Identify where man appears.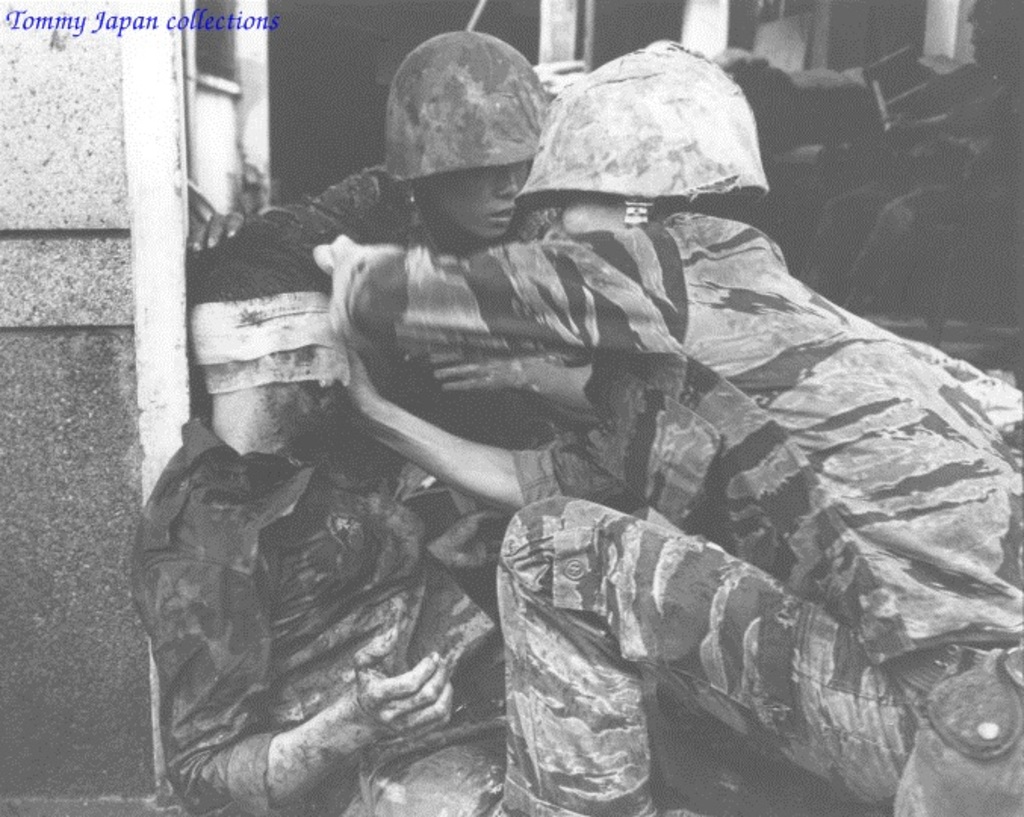
Appears at left=113, top=228, right=508, bottom=812.
